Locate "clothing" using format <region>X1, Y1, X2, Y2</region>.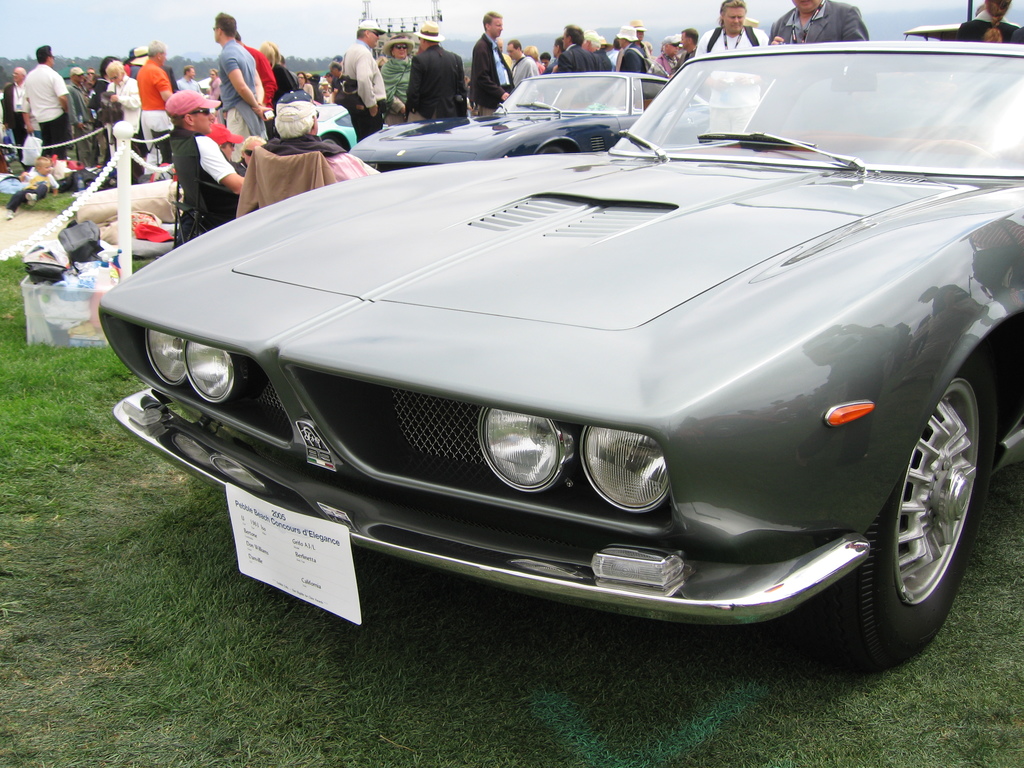
<region>618, 41, 652, 77</region>.
